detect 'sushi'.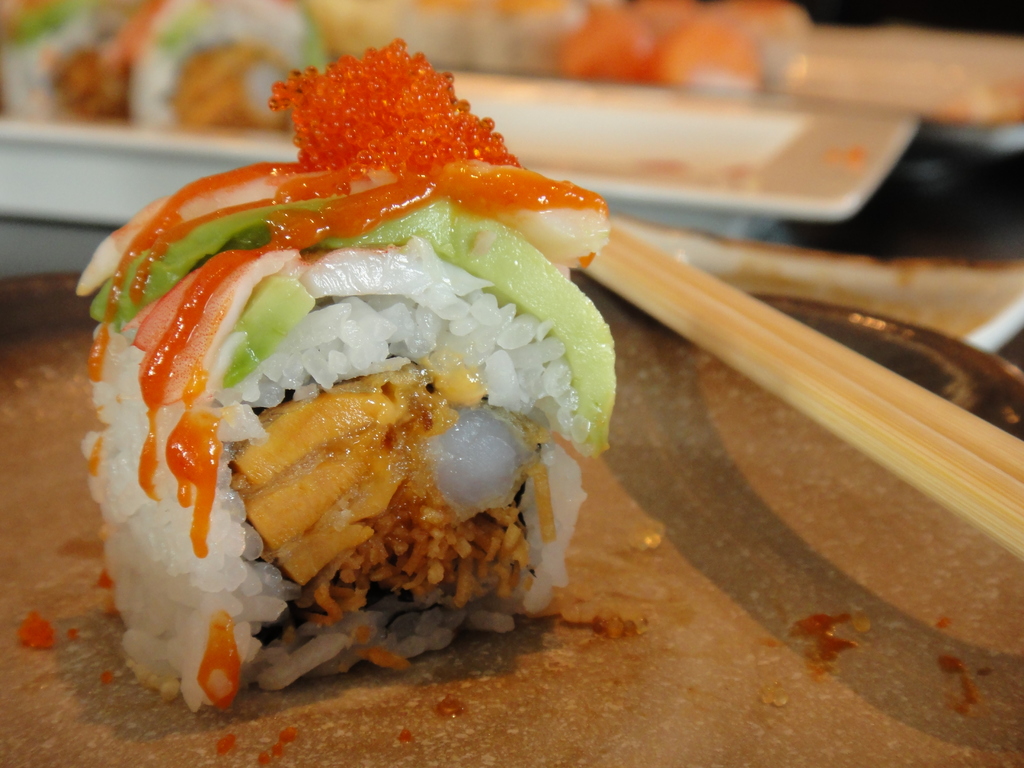
Detected at x1=71, y1=29, x2=616, y2=712.
